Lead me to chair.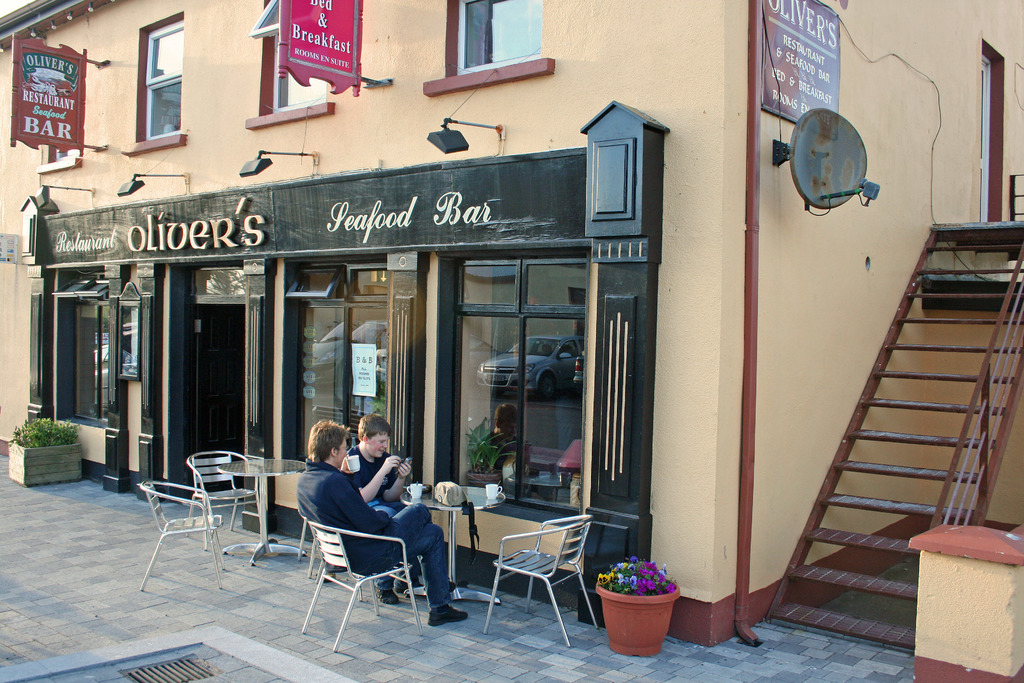
Lead to (left=185, top=448, right=269, bottom=552).
